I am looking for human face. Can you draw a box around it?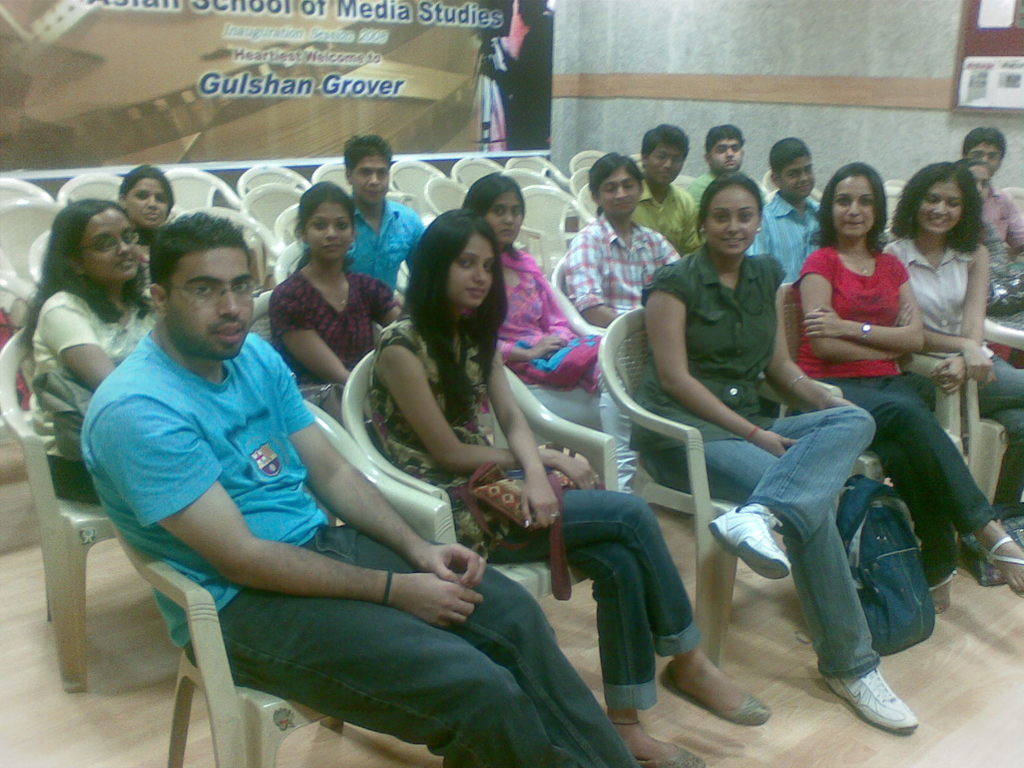
Sure, the bounding box is [left=484, top=192, right=524, bottom=247].
